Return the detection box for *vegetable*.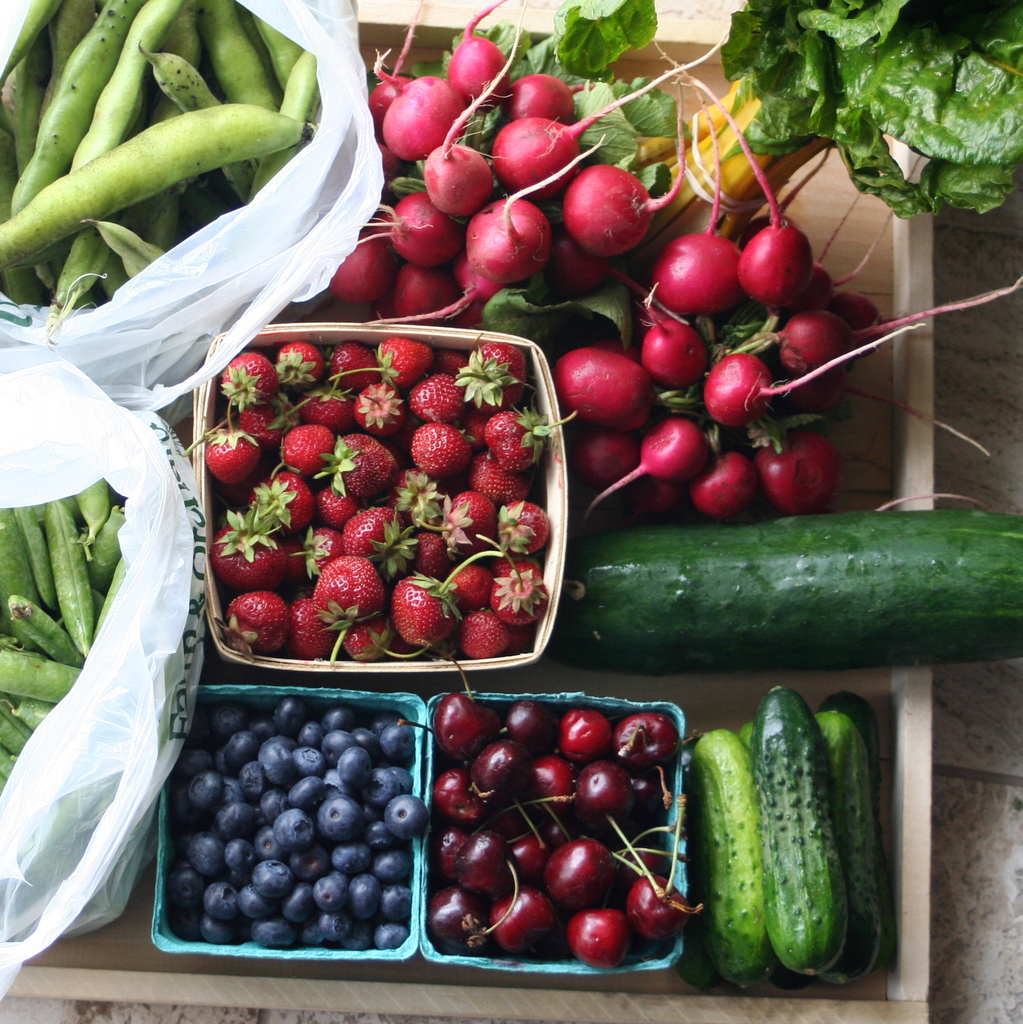
crop(681, 712, 889, 995).
